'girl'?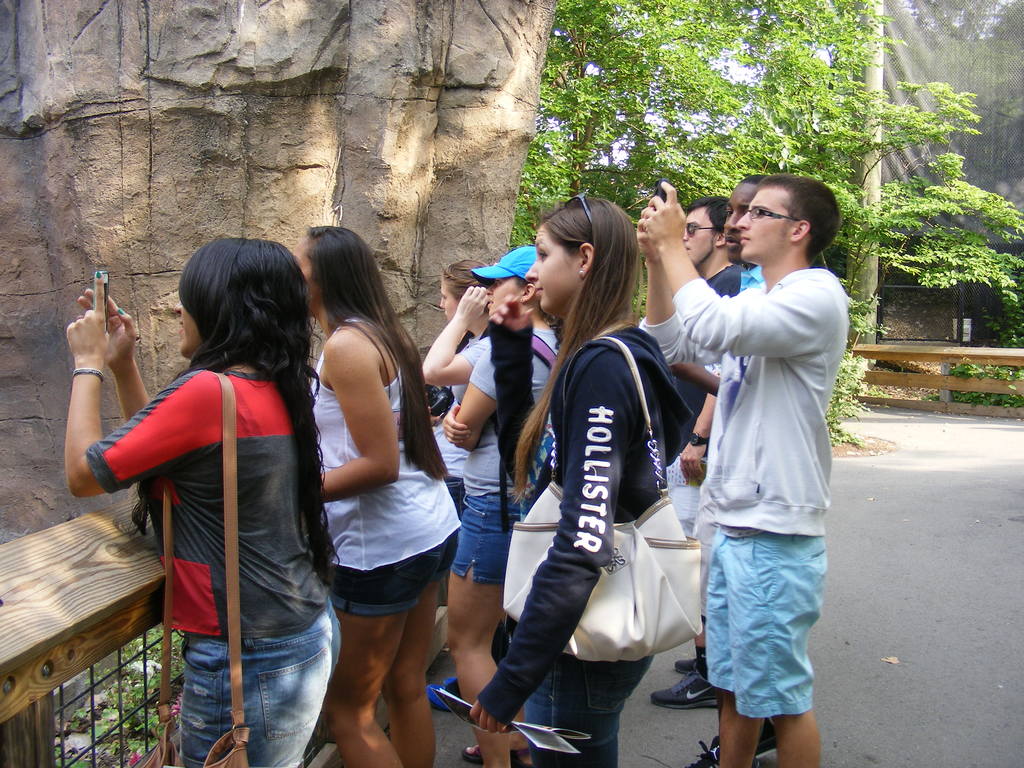
locate(291, 222, 462, 767)
